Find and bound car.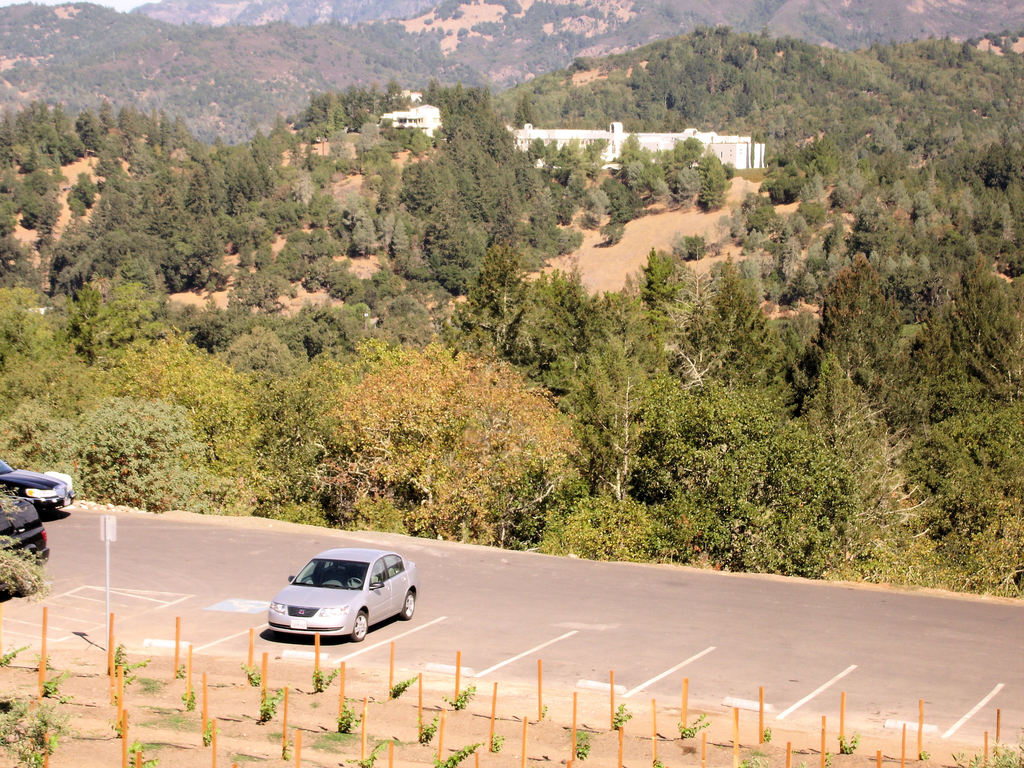
Bound: (left=268, top=545, right=419, bottom=641).
